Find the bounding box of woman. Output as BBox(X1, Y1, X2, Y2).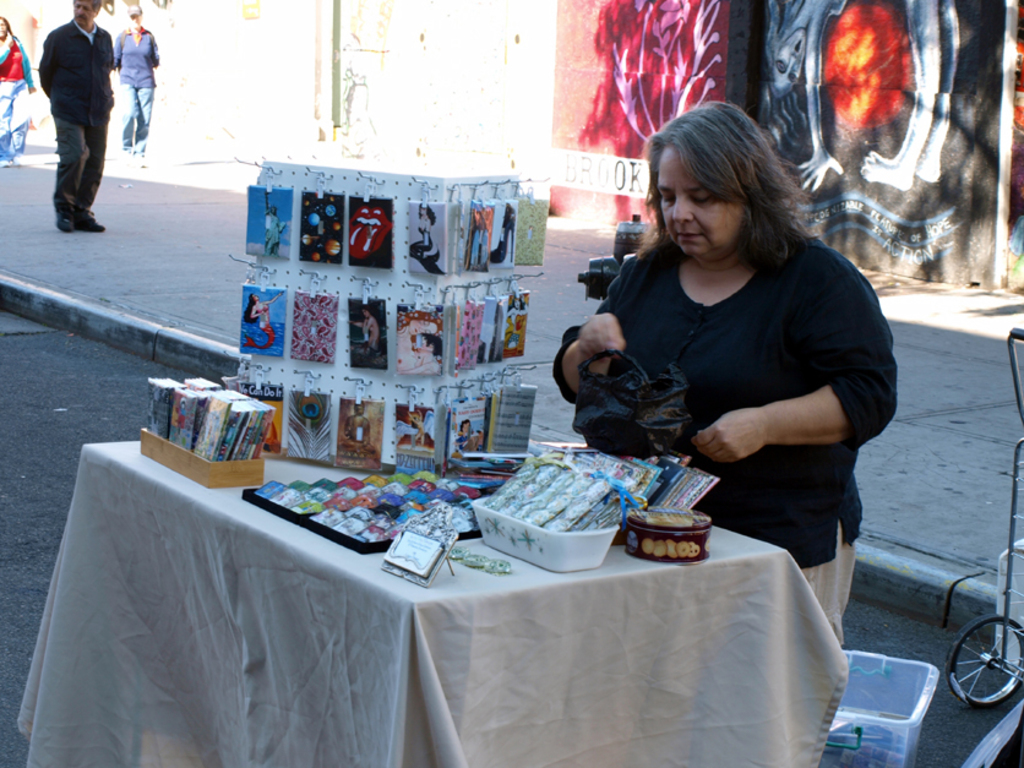
BBox(543, 109, 886, 582).
